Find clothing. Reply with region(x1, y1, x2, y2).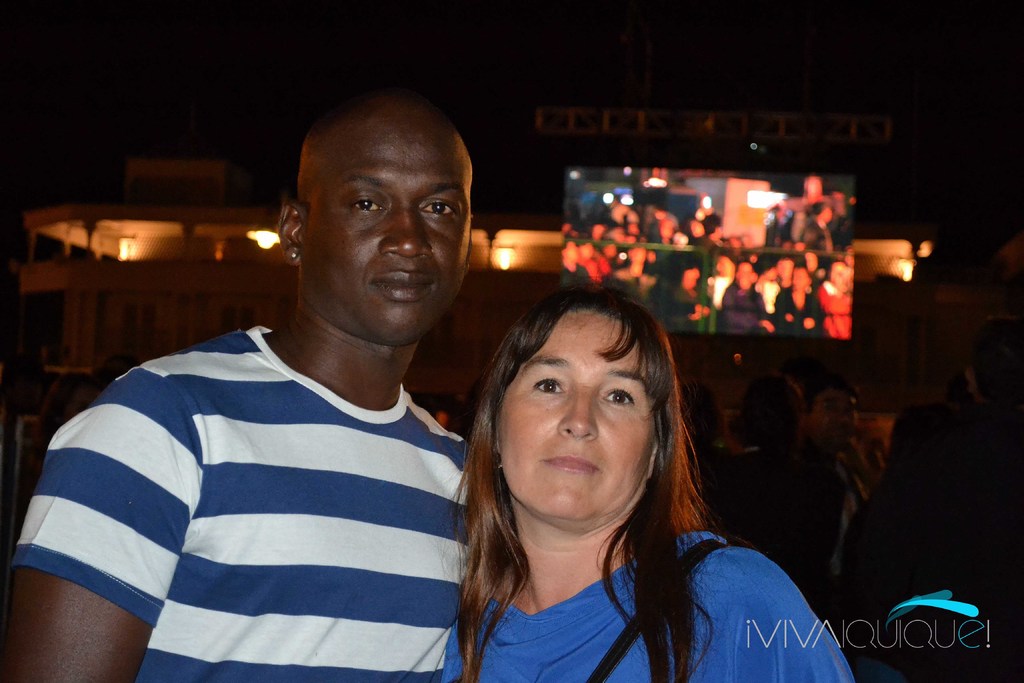
region(31, 288, 481, 663).
